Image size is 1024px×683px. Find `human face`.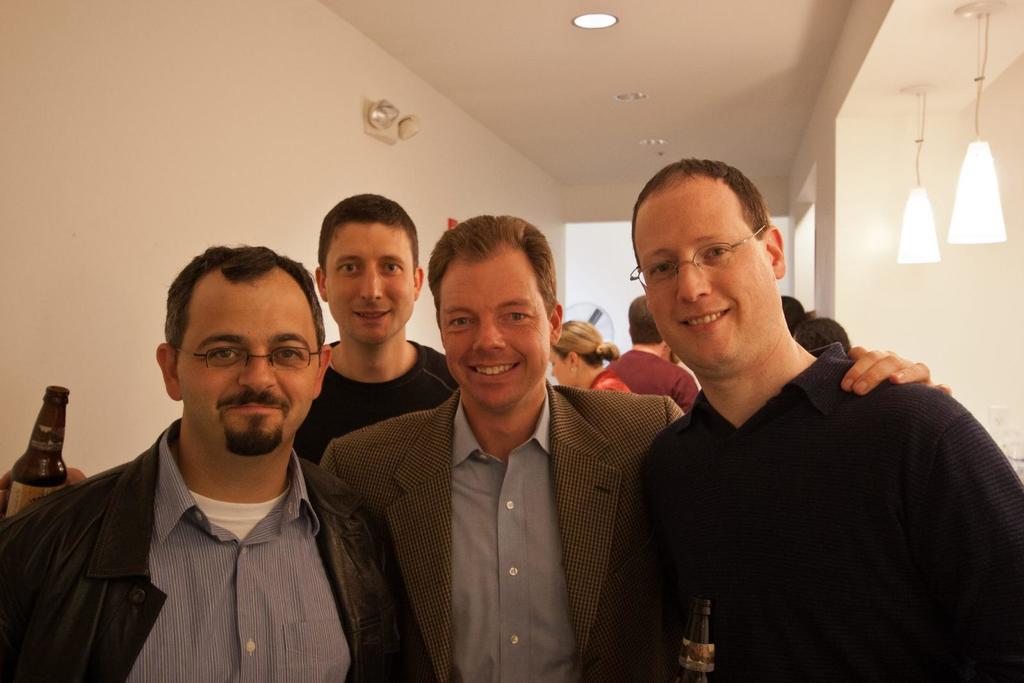
bbox(177, 268, 317, 455).
